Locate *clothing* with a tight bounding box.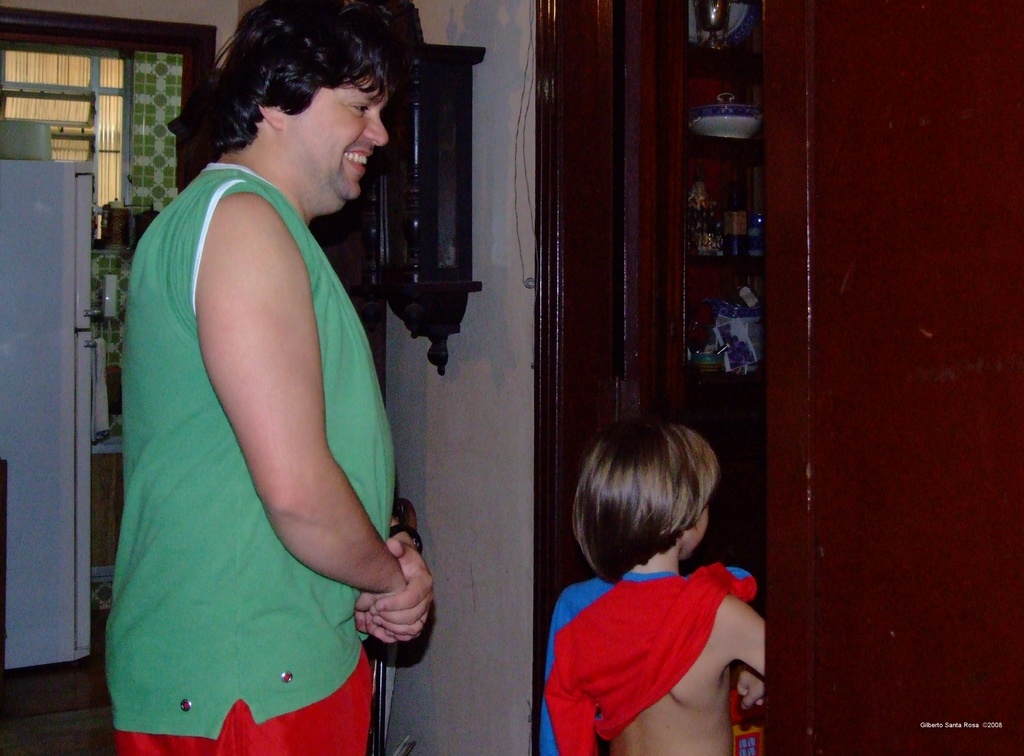
crop(104, 162, 396, 755).
